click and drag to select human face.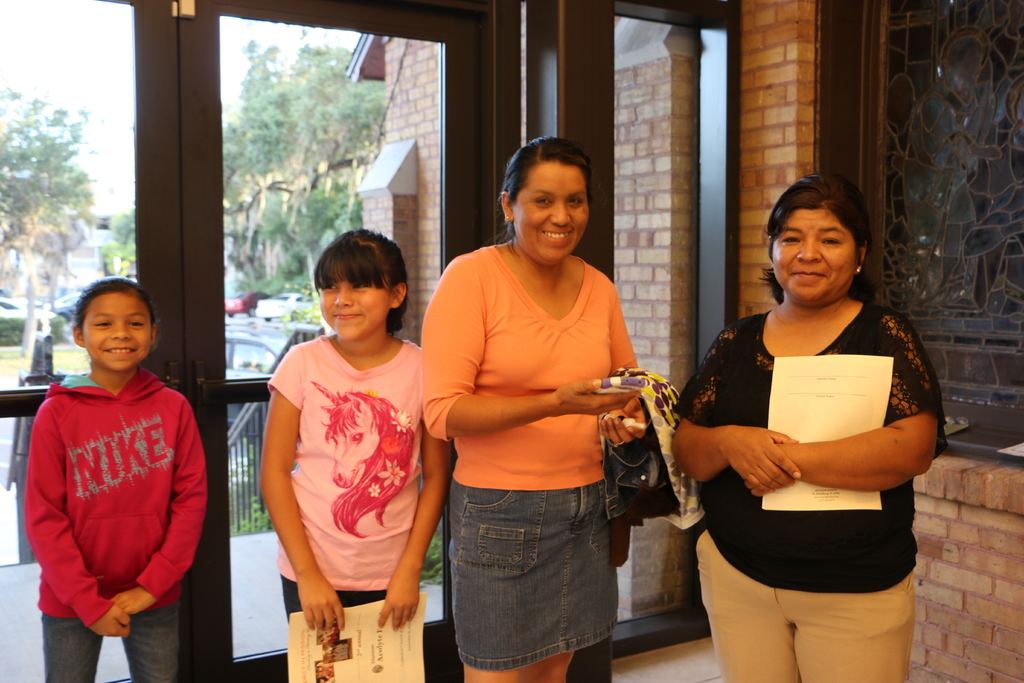
Selection: {"x1": 512, "y1": 163, "x2": 593, "y2": 262}.
